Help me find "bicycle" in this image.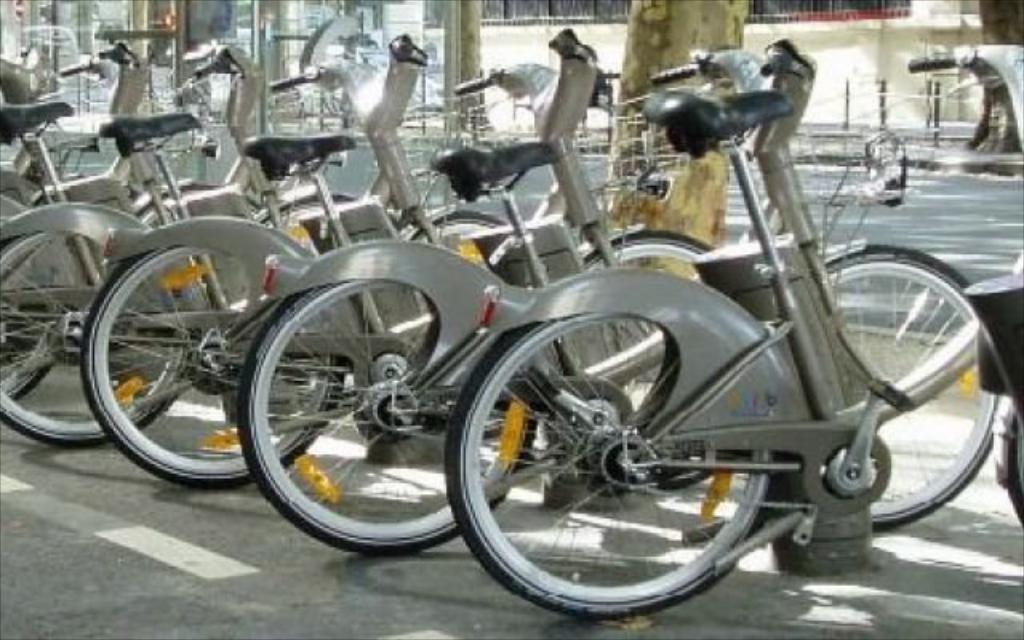
Found it: left=0, top=37, right=251, bottom=355.
